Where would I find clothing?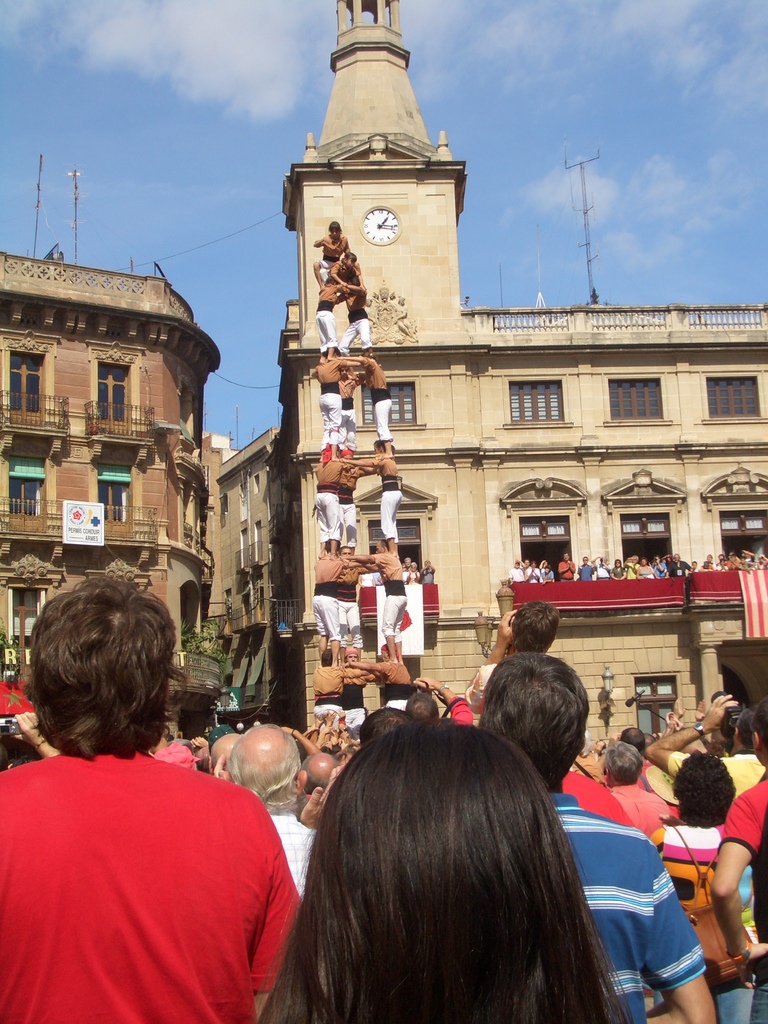
At (451,698,475,727).
